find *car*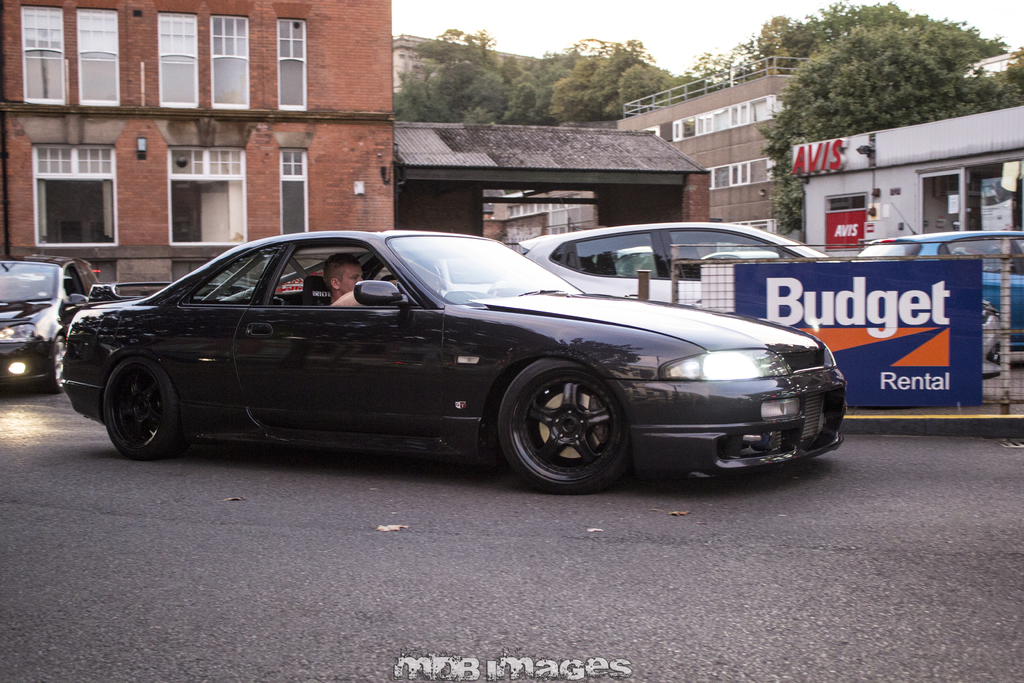
0 252 95 390
